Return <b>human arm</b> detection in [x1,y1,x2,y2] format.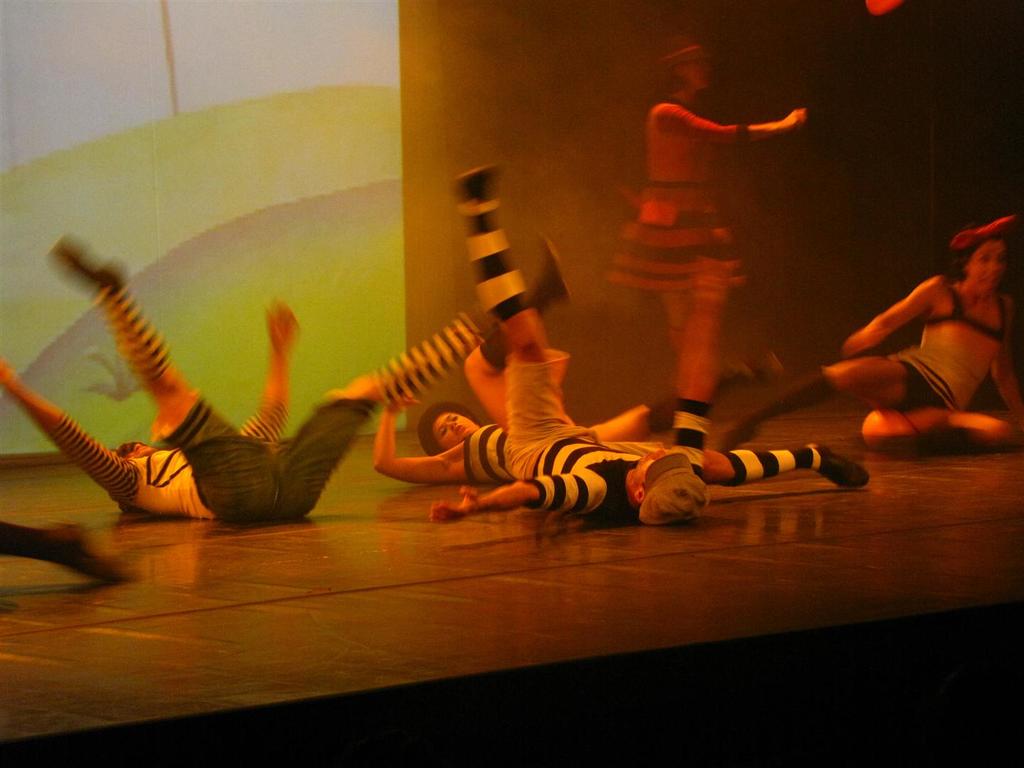
[427,477,537,521].
